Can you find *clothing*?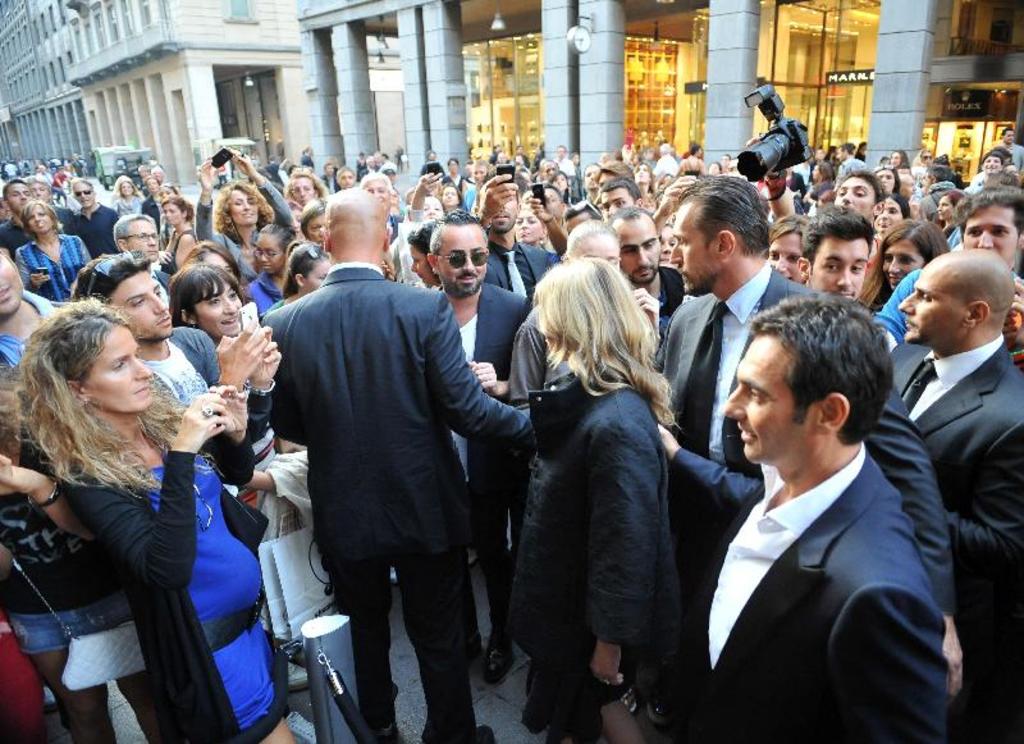
Yes, bounding box: <bbox>453, 277, 520, 624</bbox>.
